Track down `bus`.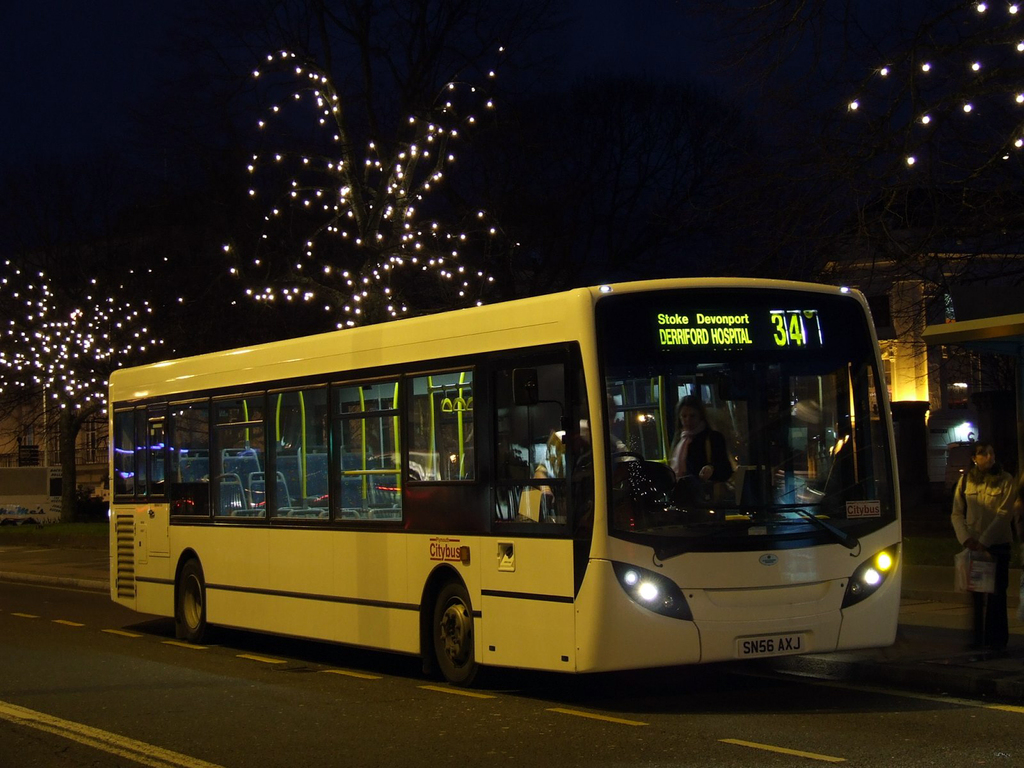
Tracked to <bbox>109, 278, 905, 691</bbox>.
